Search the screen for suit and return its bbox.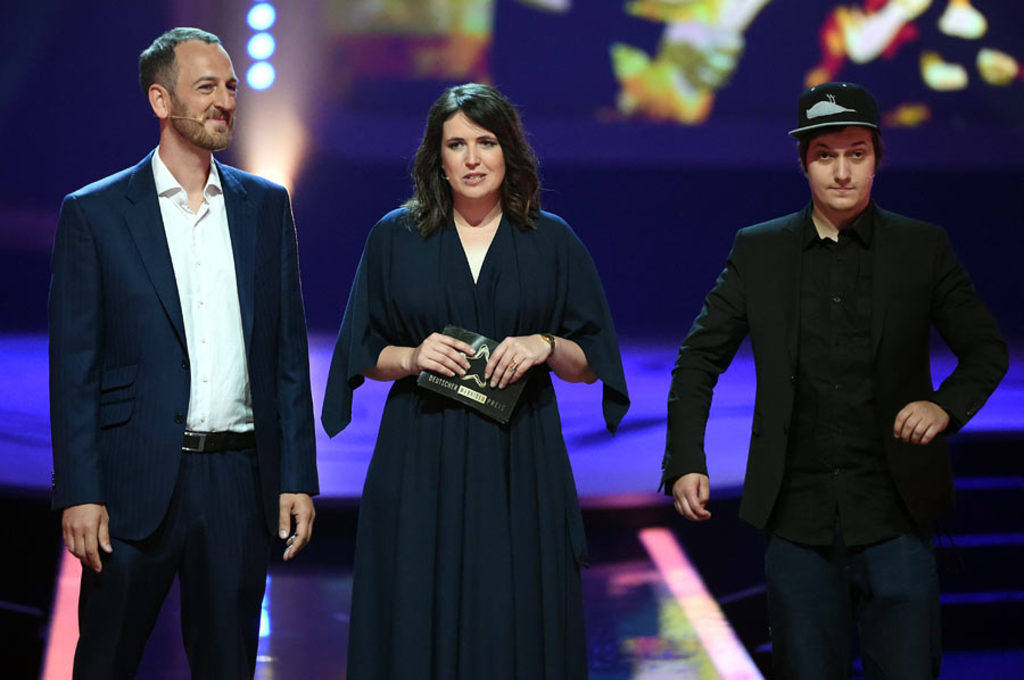
Found: [x1=660, y1=202, x2=1011, y2=679].
